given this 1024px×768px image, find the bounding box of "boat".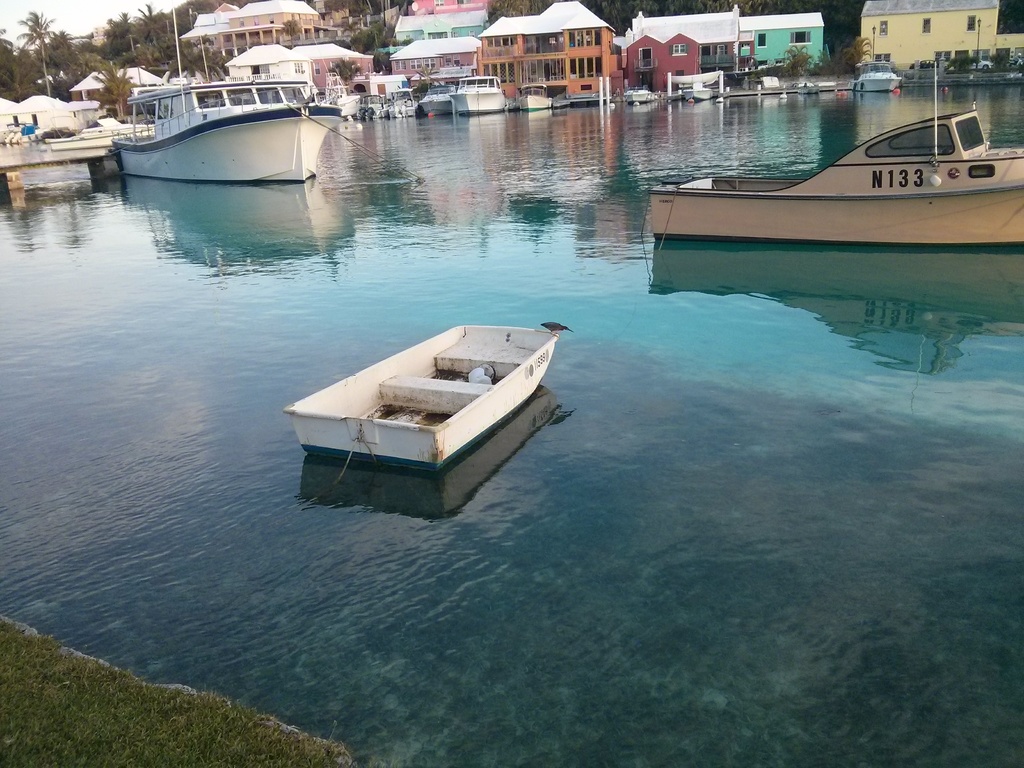
[x1=624, y1=86, x2=653, y2=104].
